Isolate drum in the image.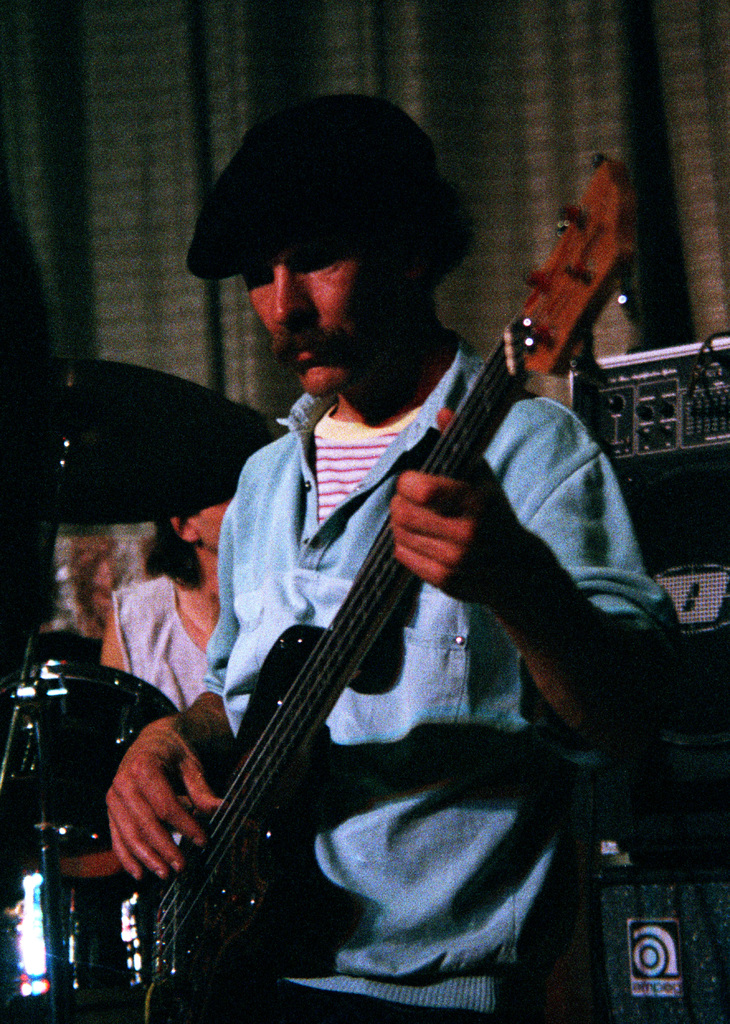
Isolated region: bbox=(0, 565, 252, 959).
